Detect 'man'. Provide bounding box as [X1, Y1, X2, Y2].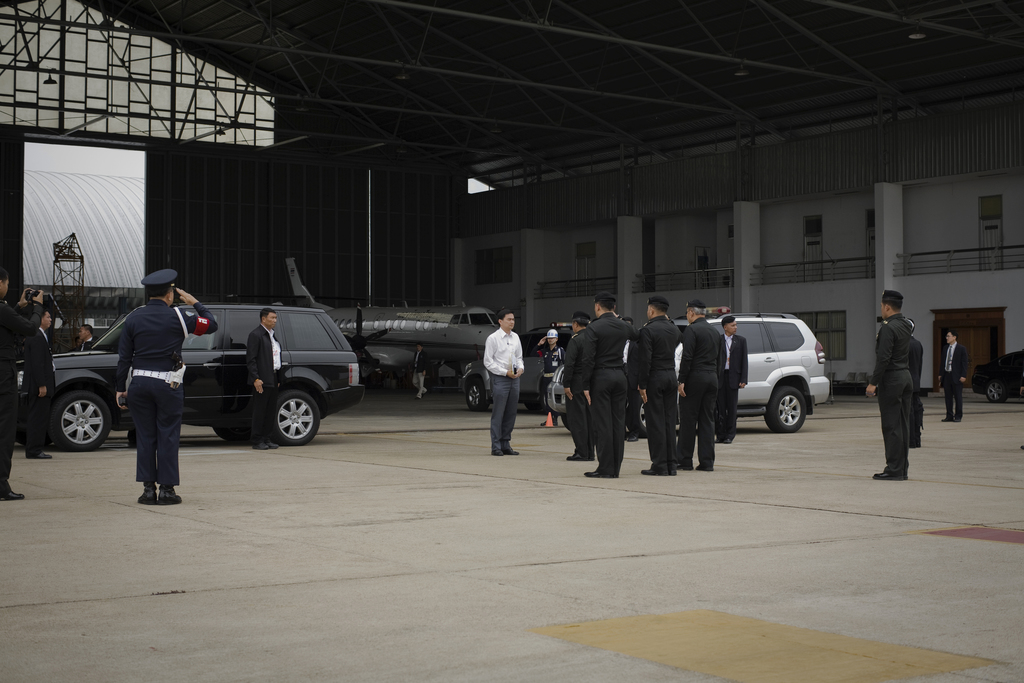
[410, 343, 426, 399].
